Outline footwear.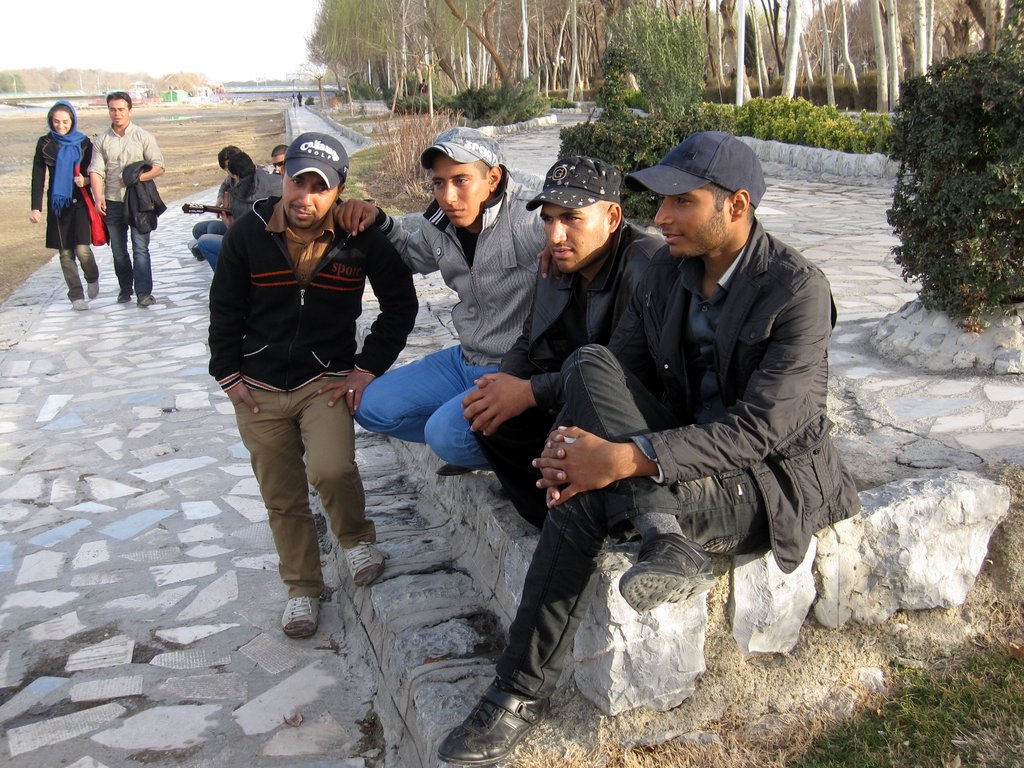
Outline: detection(346, 553, 385, 584).
